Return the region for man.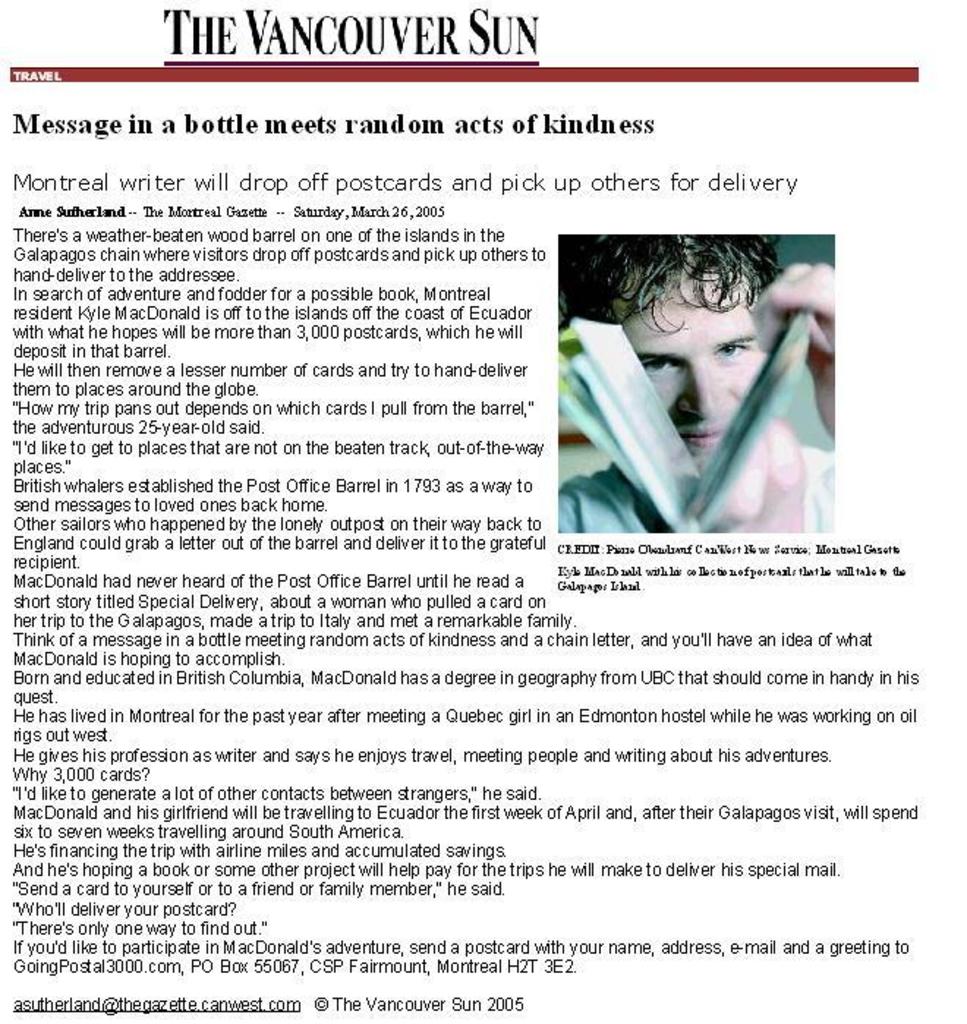
[561,237,832,522].
